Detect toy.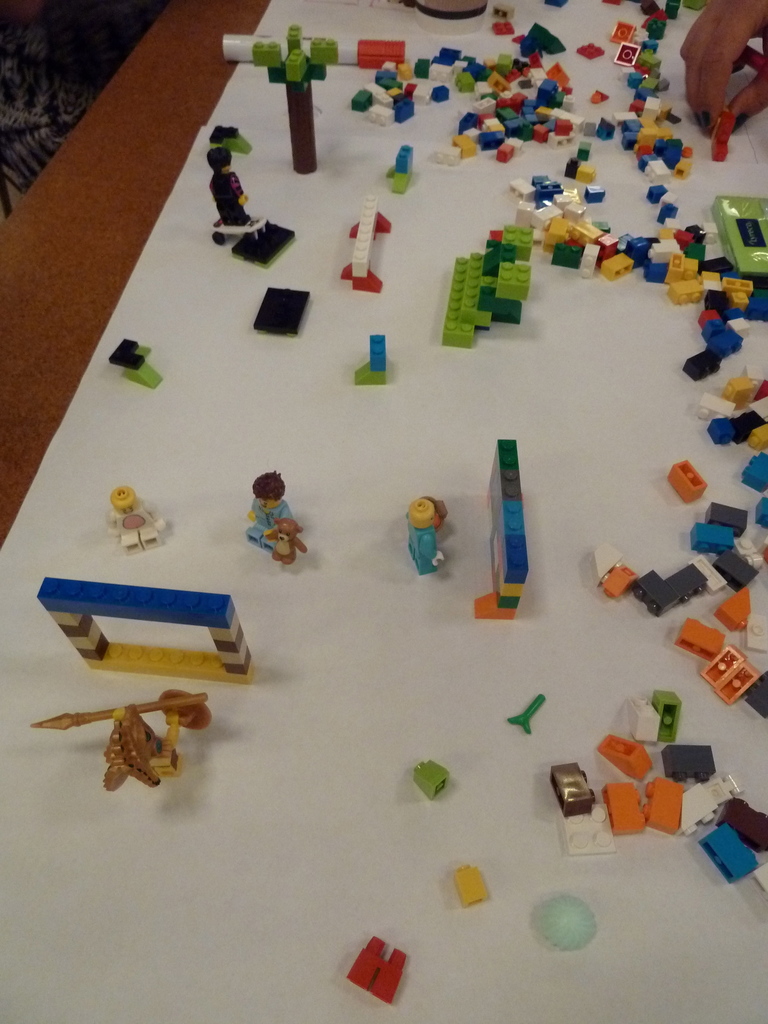
Detected at (left=550, top=762, right=599, bottom=822).
